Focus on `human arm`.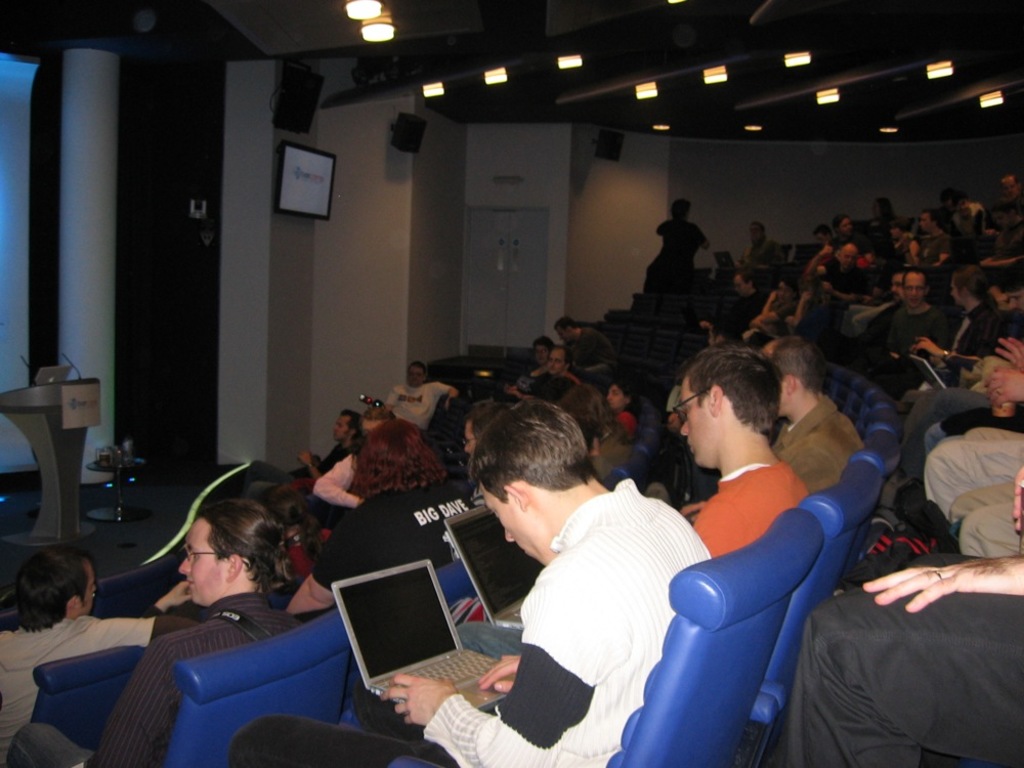
Focused at 860/549/1023/615.
